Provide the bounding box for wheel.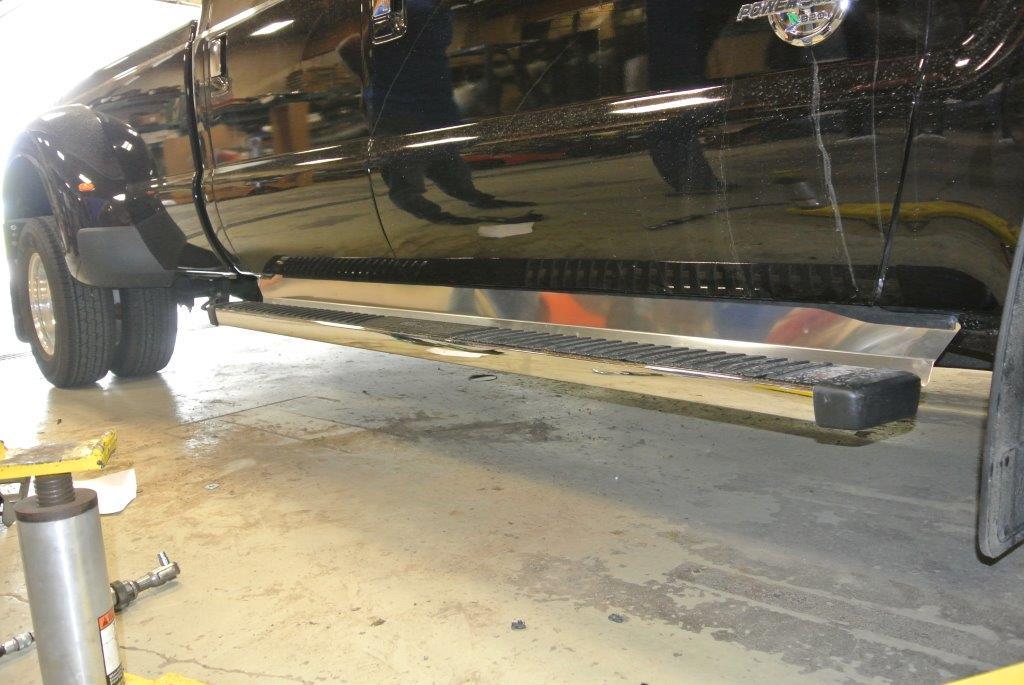
l=16, t=218, r=109, b=389.
